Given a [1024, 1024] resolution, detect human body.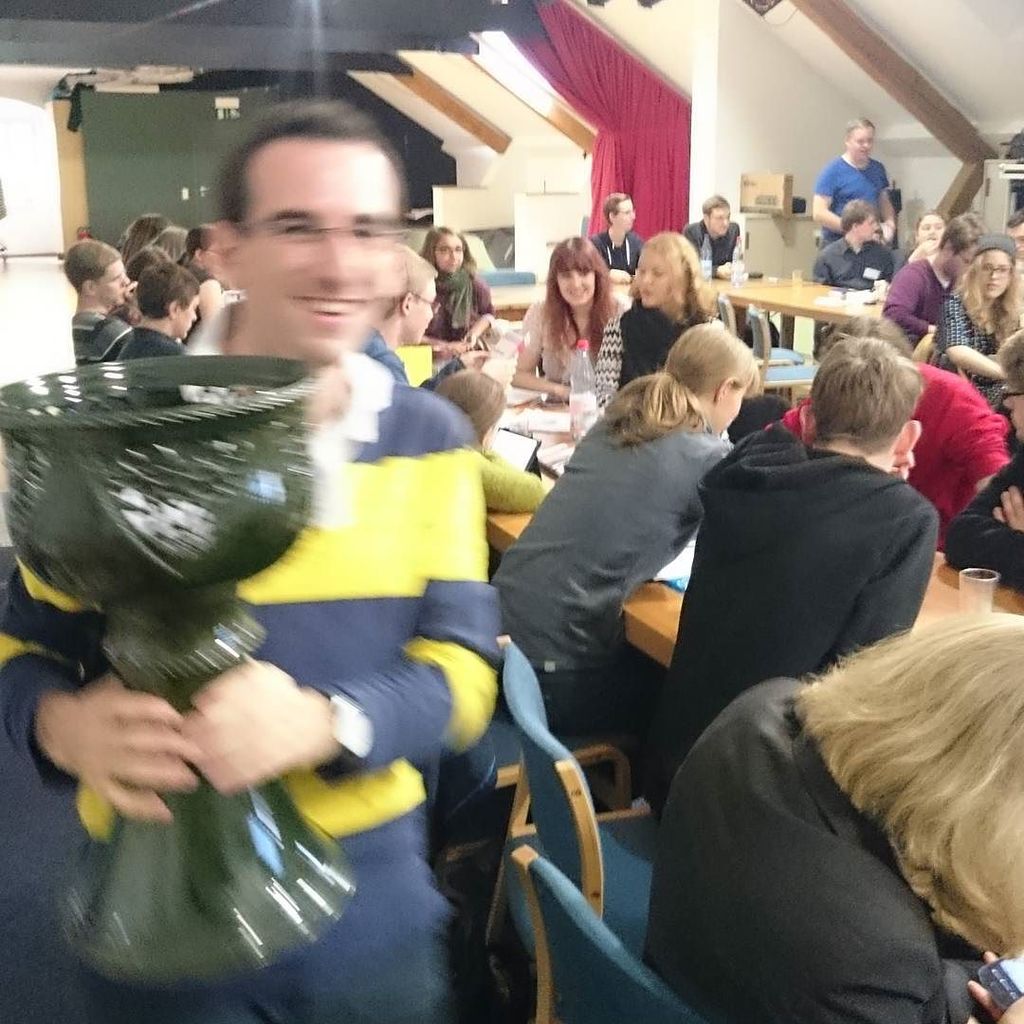
x1=678, y1=334, x2=897, y2=777.
